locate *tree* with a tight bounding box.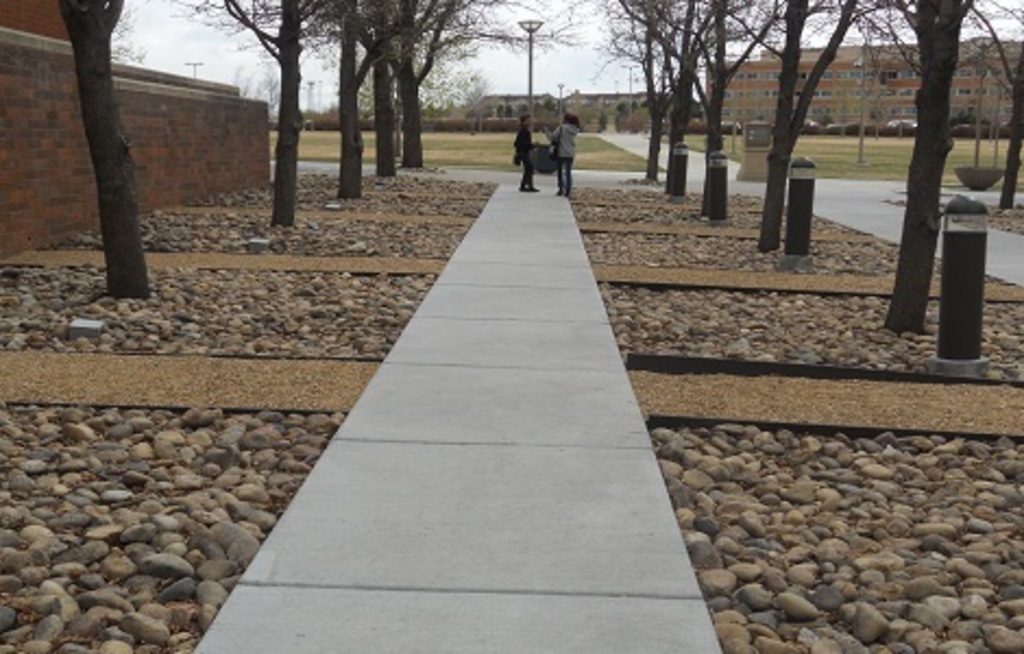
box=[965, 2, 1022, 211].
